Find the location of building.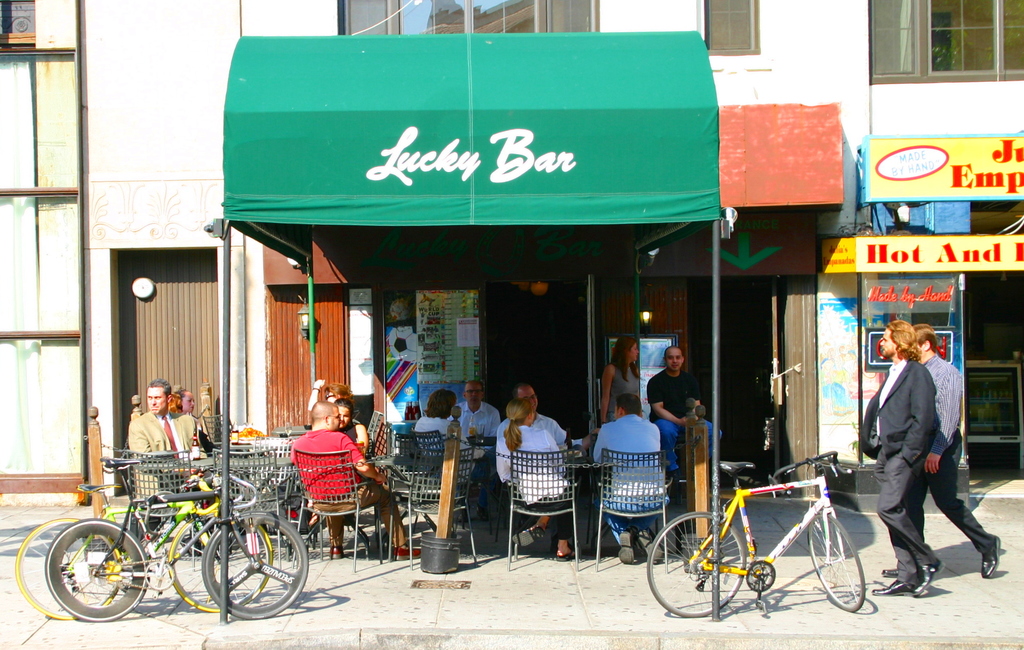
Location: Rect(873, 0, 1023, 476).
